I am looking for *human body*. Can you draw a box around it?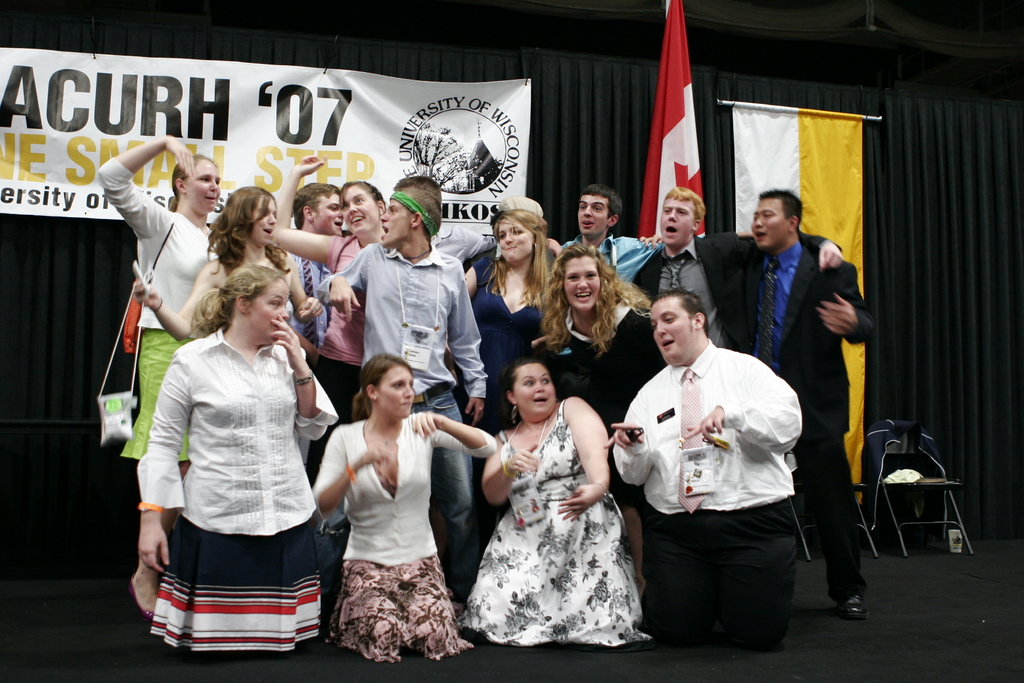
Sure, the bounding box is 733 189 876 621.
